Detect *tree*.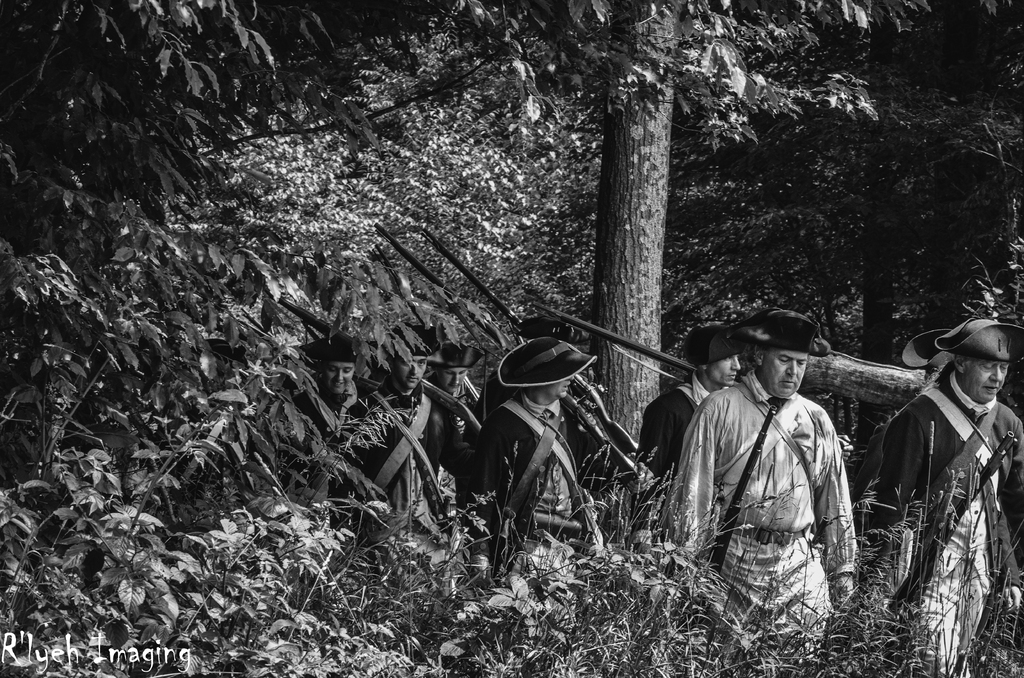
Detected at 0:0:1023:672.
